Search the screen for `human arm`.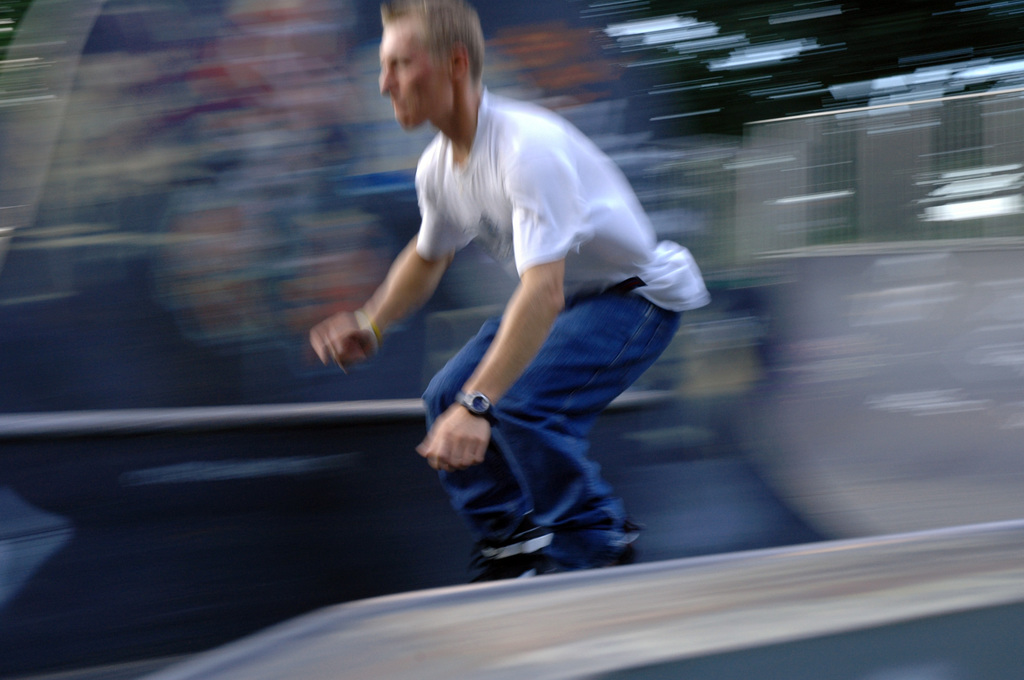
Found at pyautogui.locateOnScreen(400, 142, 586, 476).
